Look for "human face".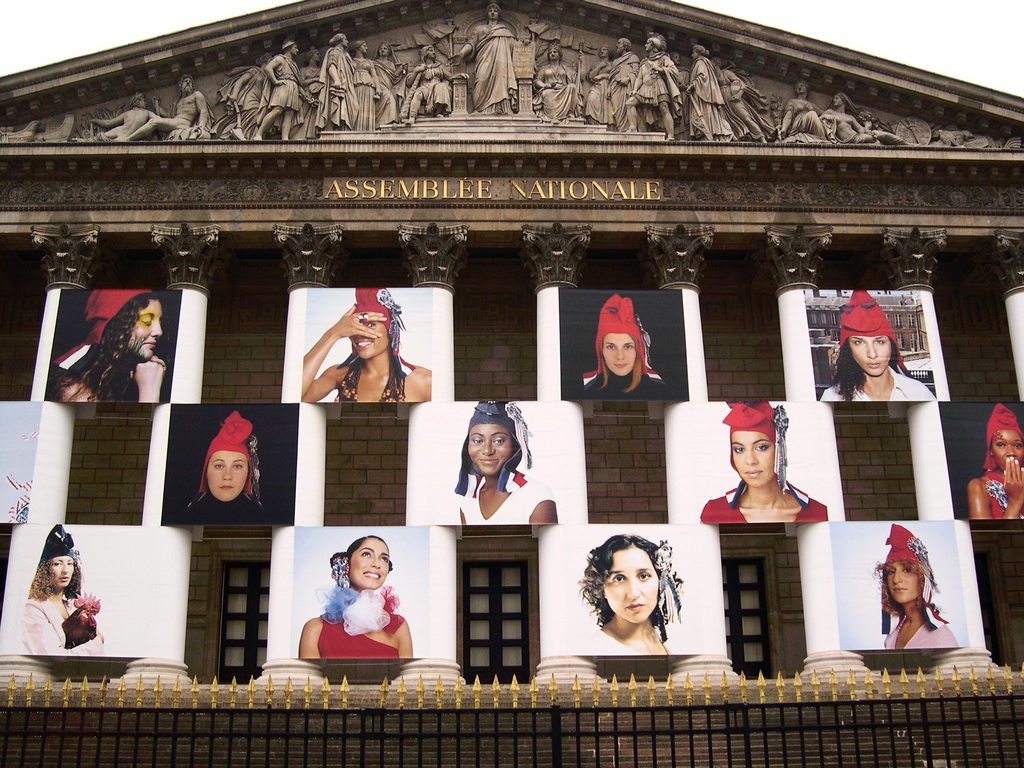
Found: region(850, 337, 892, 377).
